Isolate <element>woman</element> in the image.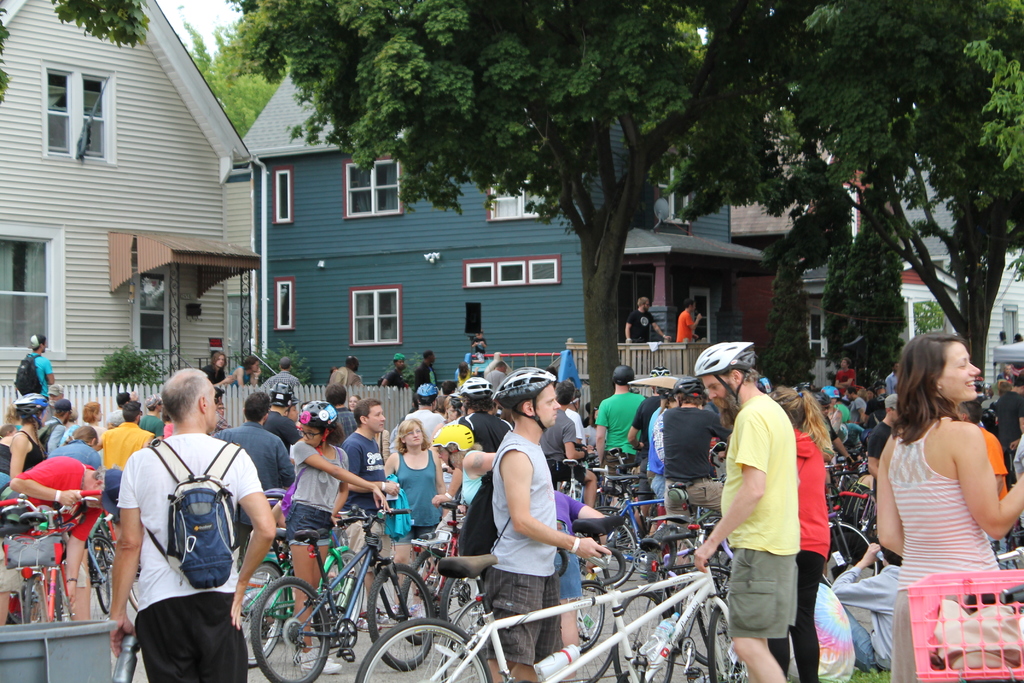
Isolated region: BBox(771, 383, 838, 682).
